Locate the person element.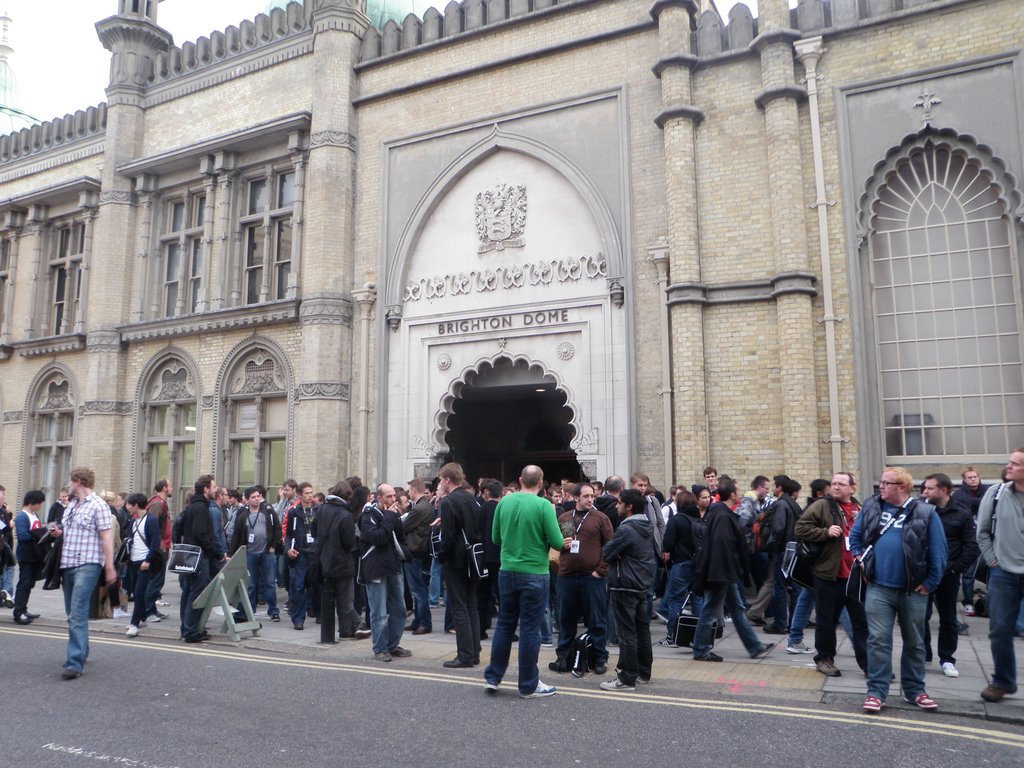
Element bbox: [952,465,985,621].
